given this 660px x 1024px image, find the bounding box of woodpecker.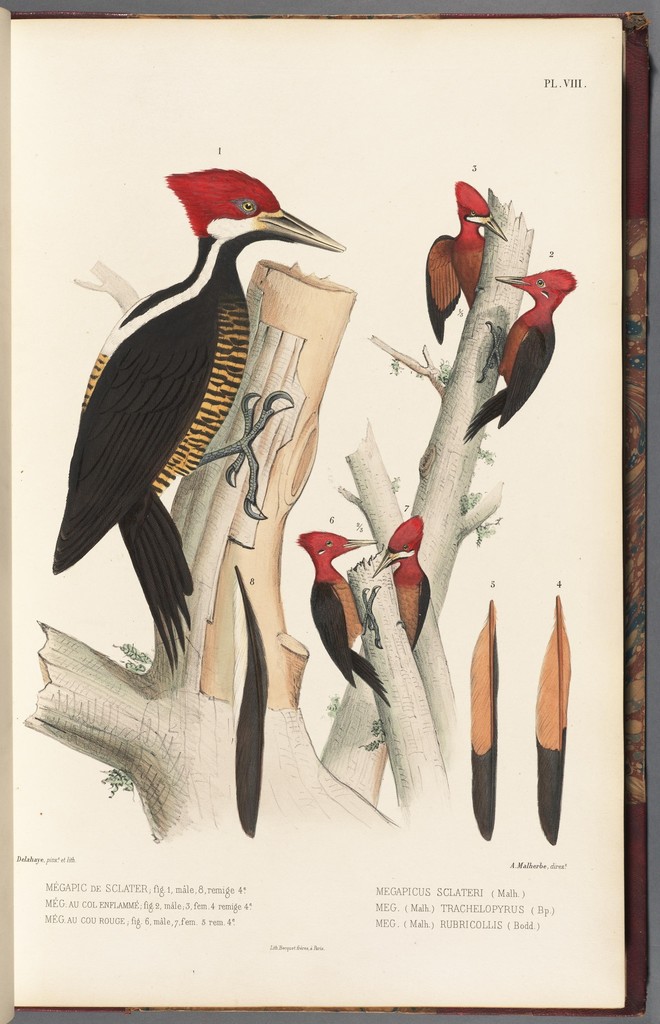
bbox=[300, 532, 385, 702].
